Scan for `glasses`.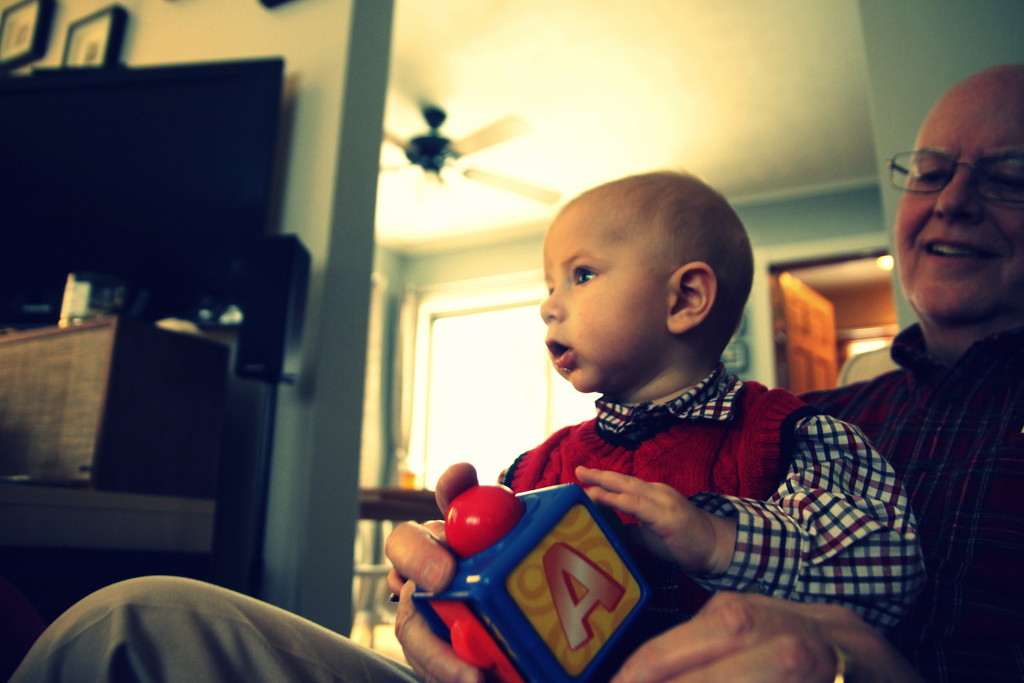
Scan result: detection(887, 150, 1023, 201).
